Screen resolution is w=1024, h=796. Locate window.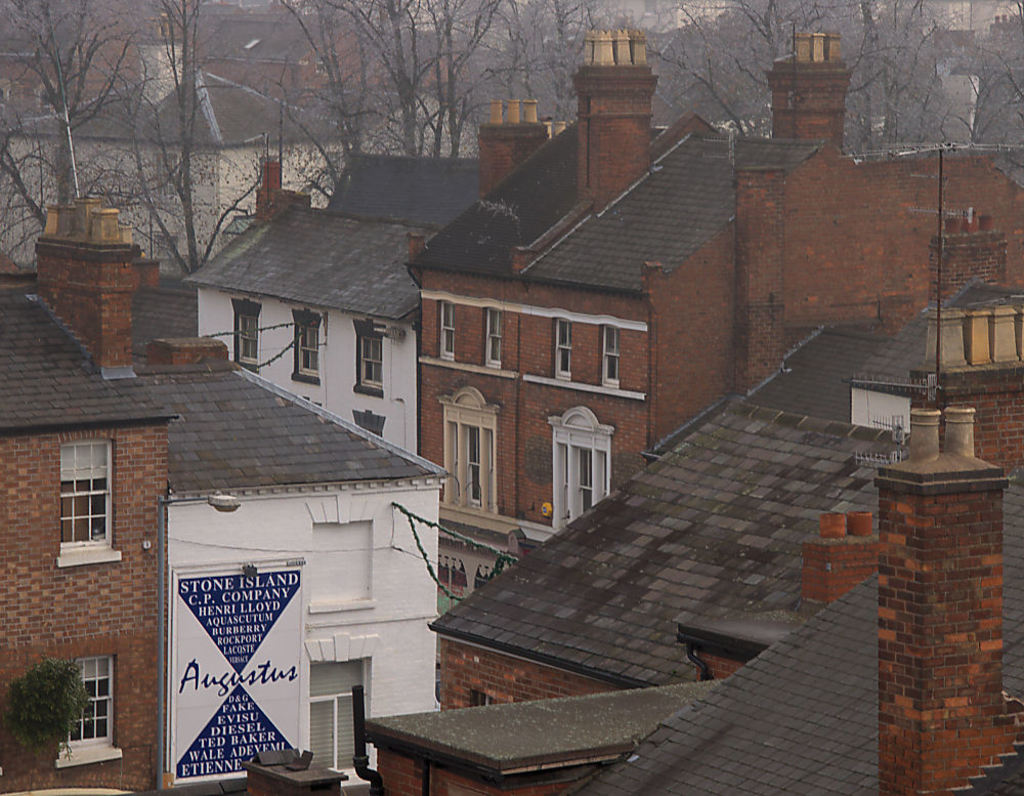
<region>61, 444, 115, 551</region>.
